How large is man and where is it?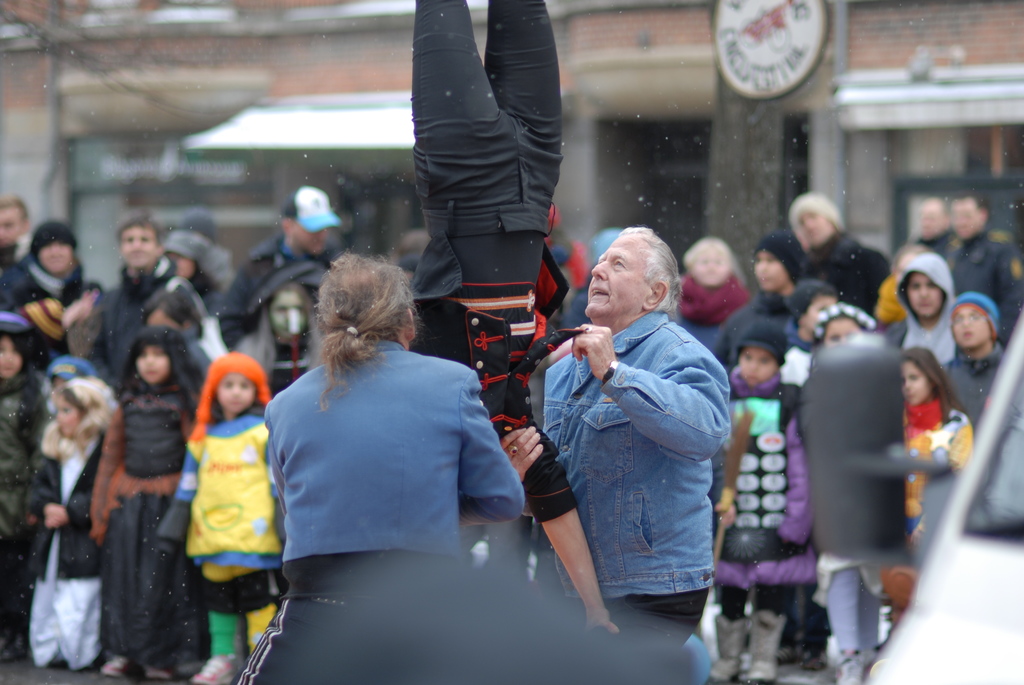
Bounding box: detection(83, 212, 178, 395).
